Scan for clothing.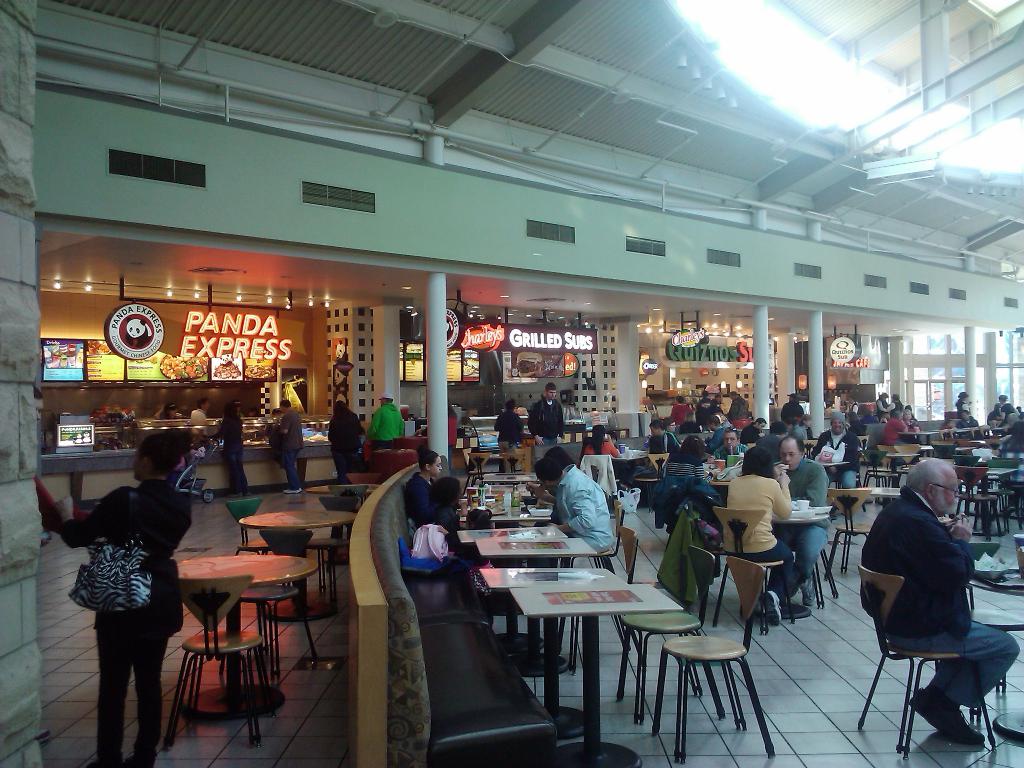
Scan result: [404,470,432,528].
